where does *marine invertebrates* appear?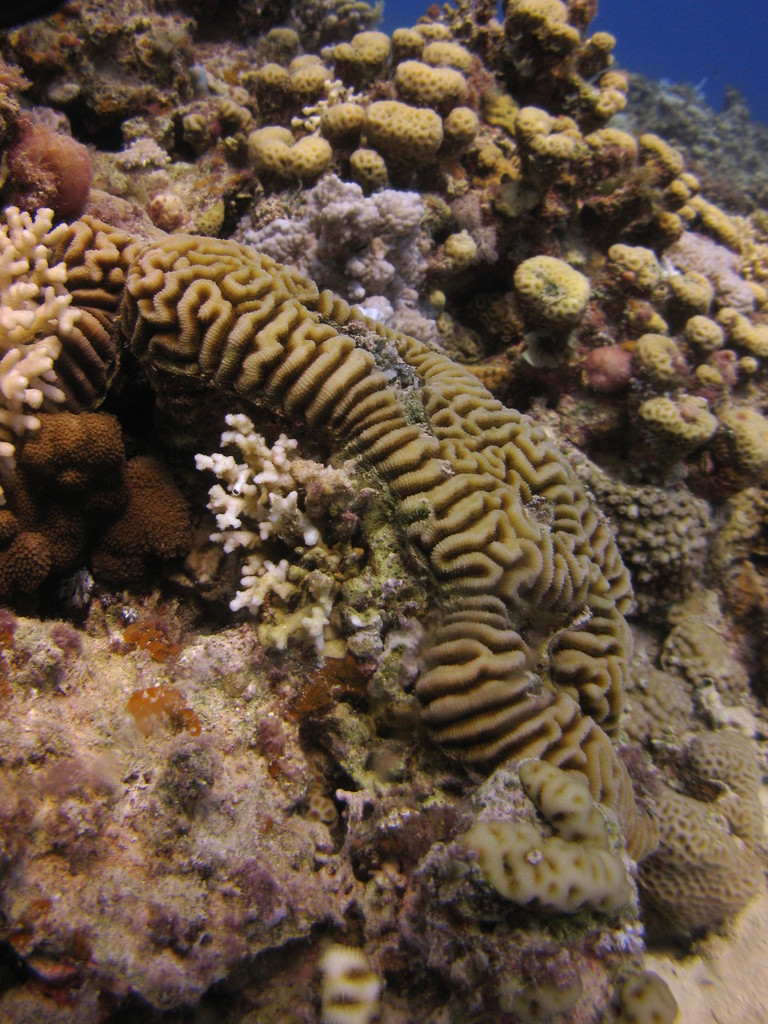
Appears at pyautogui.locateOnScreen(465, 744, 666, 957).
